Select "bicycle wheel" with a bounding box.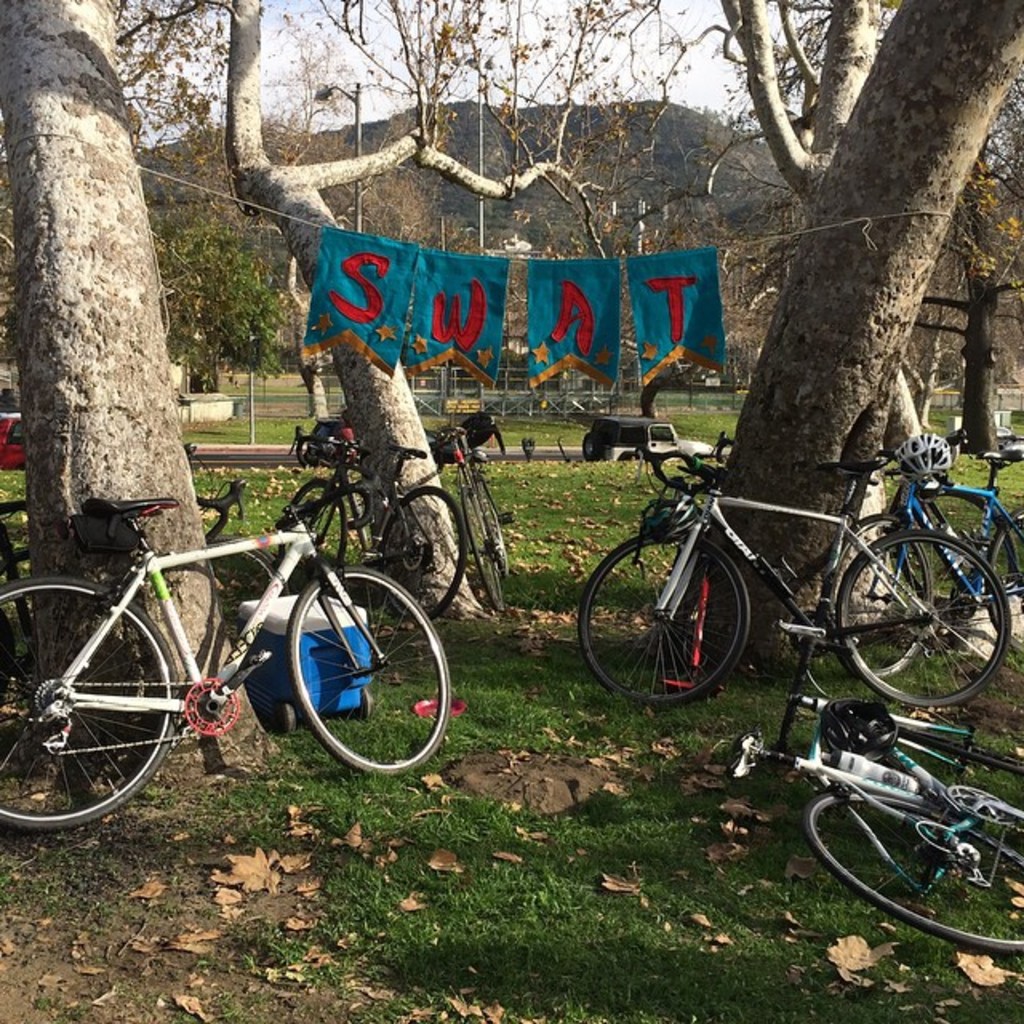
(x1=371, y1=490, x2=461, y2=624).
